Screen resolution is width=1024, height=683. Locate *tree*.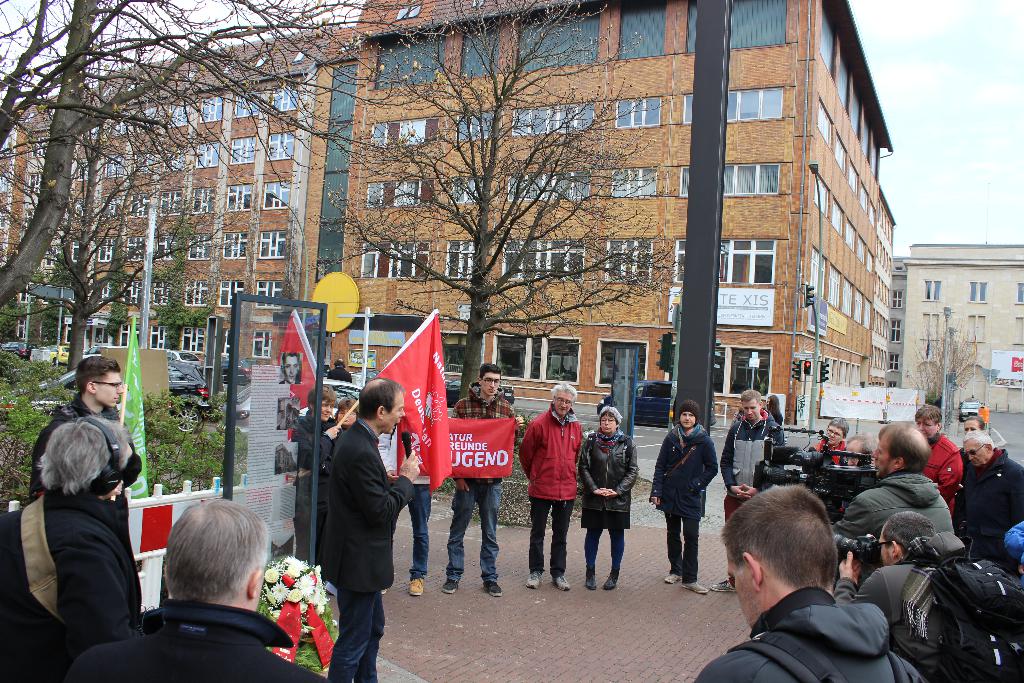
(left=0, top=47, right=246, bottom=372).
